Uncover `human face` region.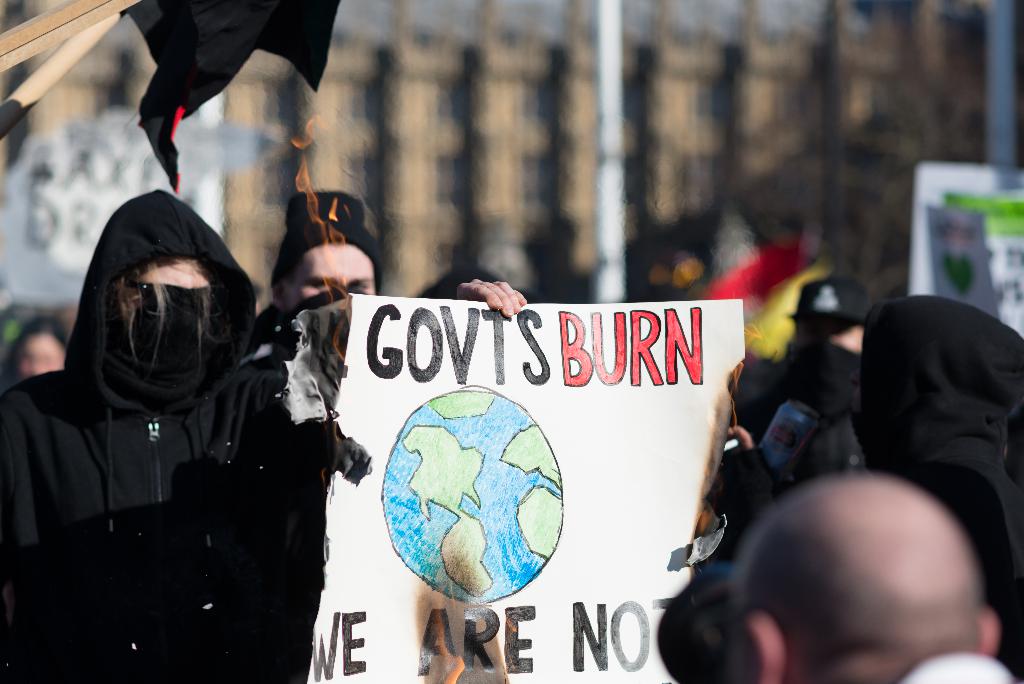
Uncovered: Rect(134, 256, 215, 289).
